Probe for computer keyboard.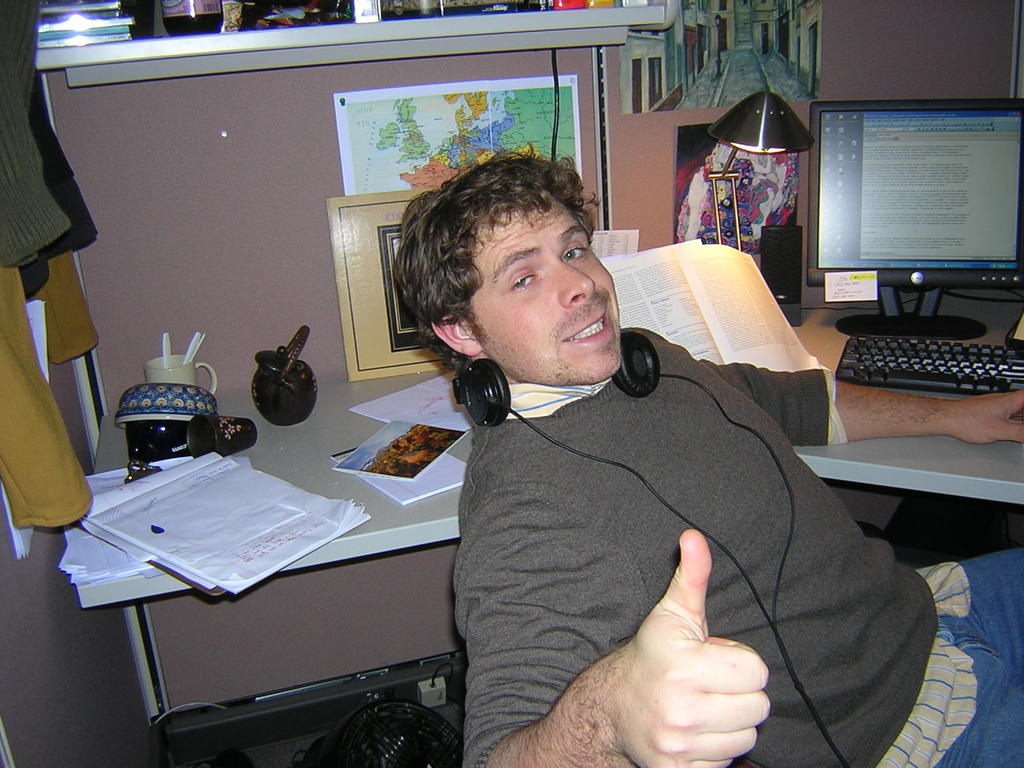
Probe result: [x1=834, y1=331, x2=1023, y2=390].
